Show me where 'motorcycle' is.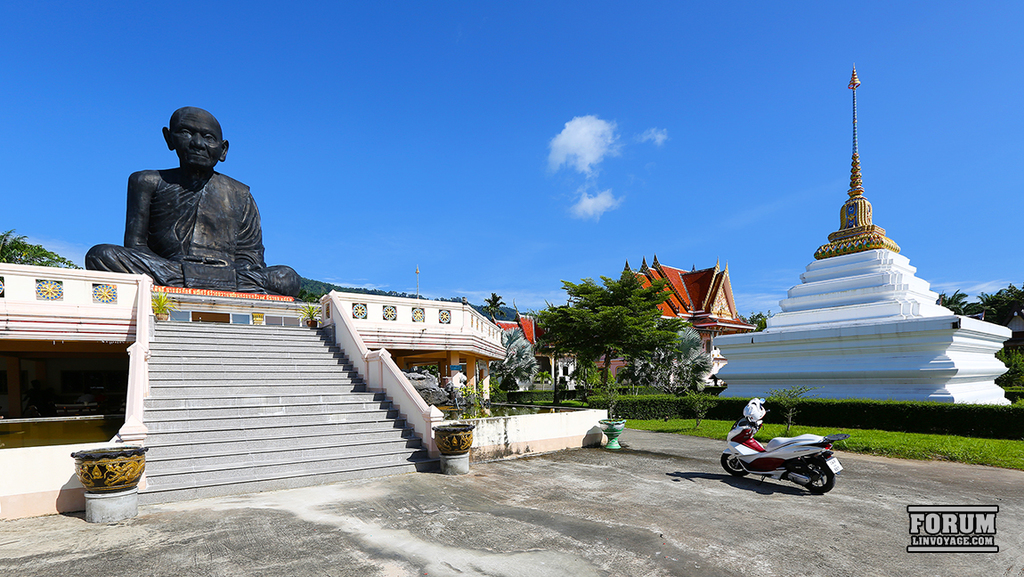
'motorcycle' is at [716,417,856,492].
